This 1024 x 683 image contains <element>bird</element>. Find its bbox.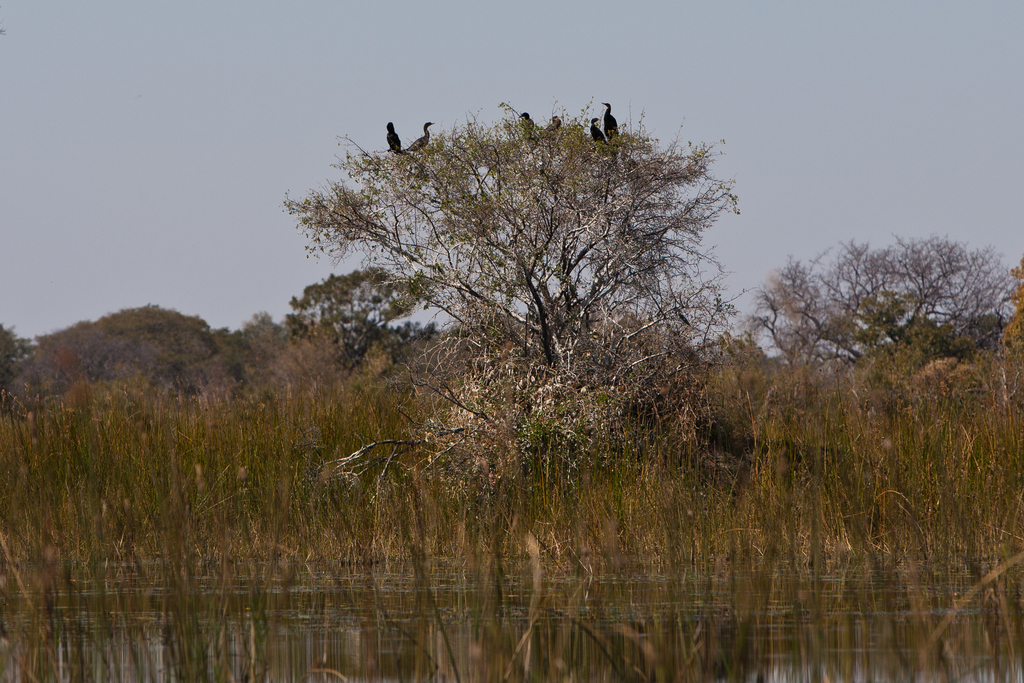
crop(603, 101, 619, 145).
